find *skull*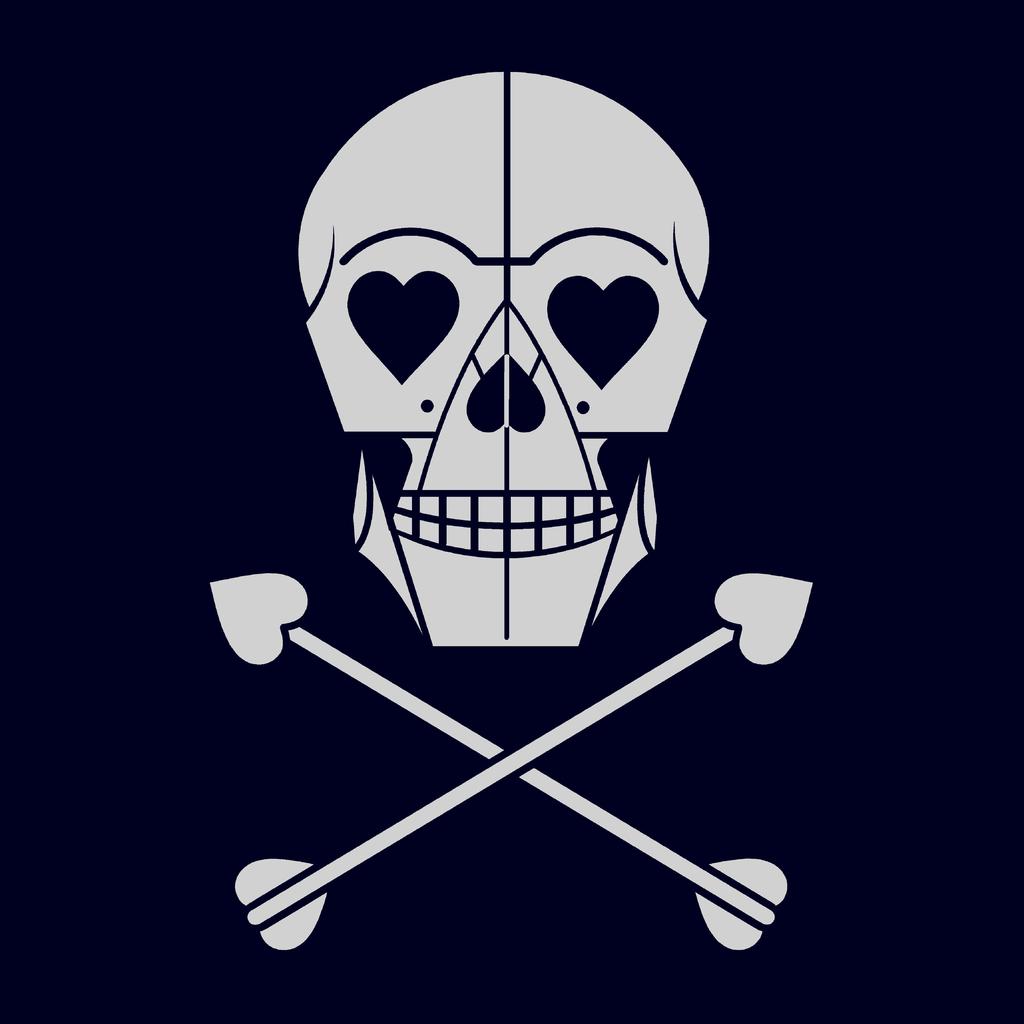
region(305, 62, 704, 696)
